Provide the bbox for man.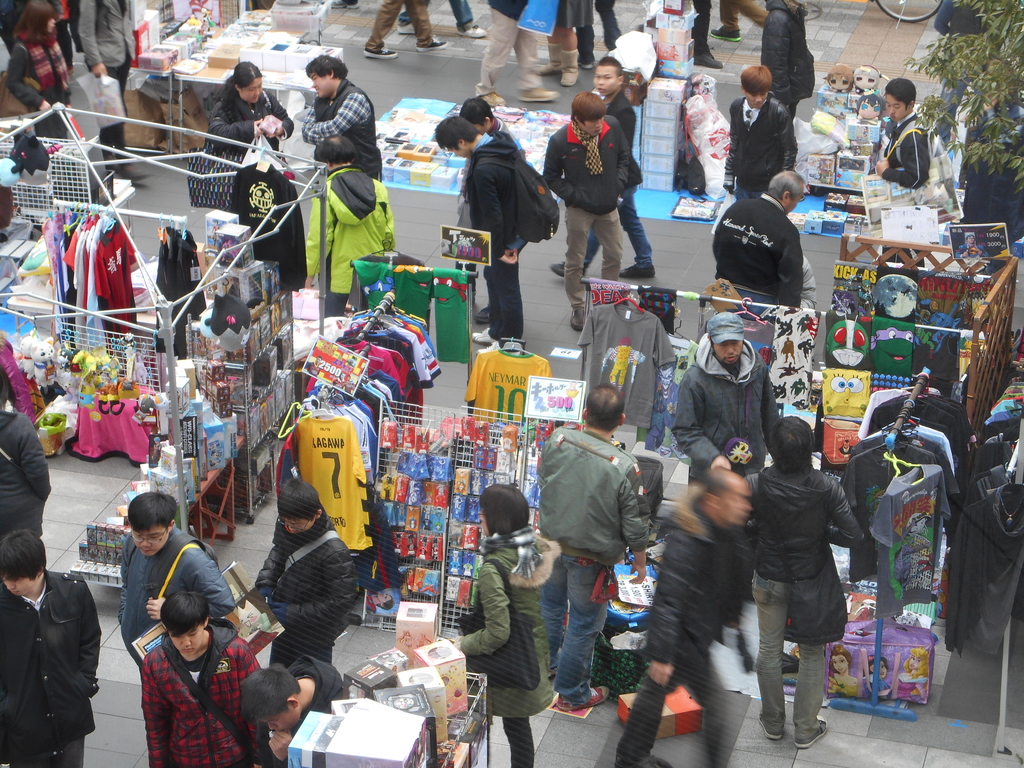
711, 0, 774, 40.
